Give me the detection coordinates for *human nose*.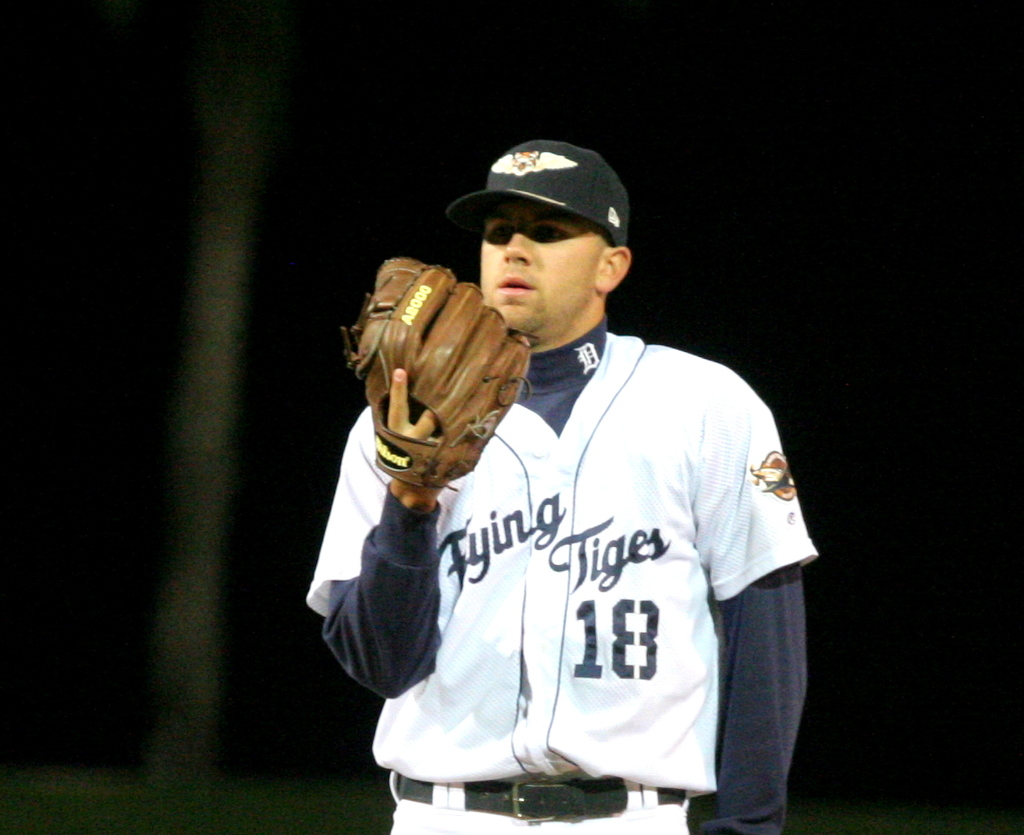
box=[501, 222, 536, 263].
